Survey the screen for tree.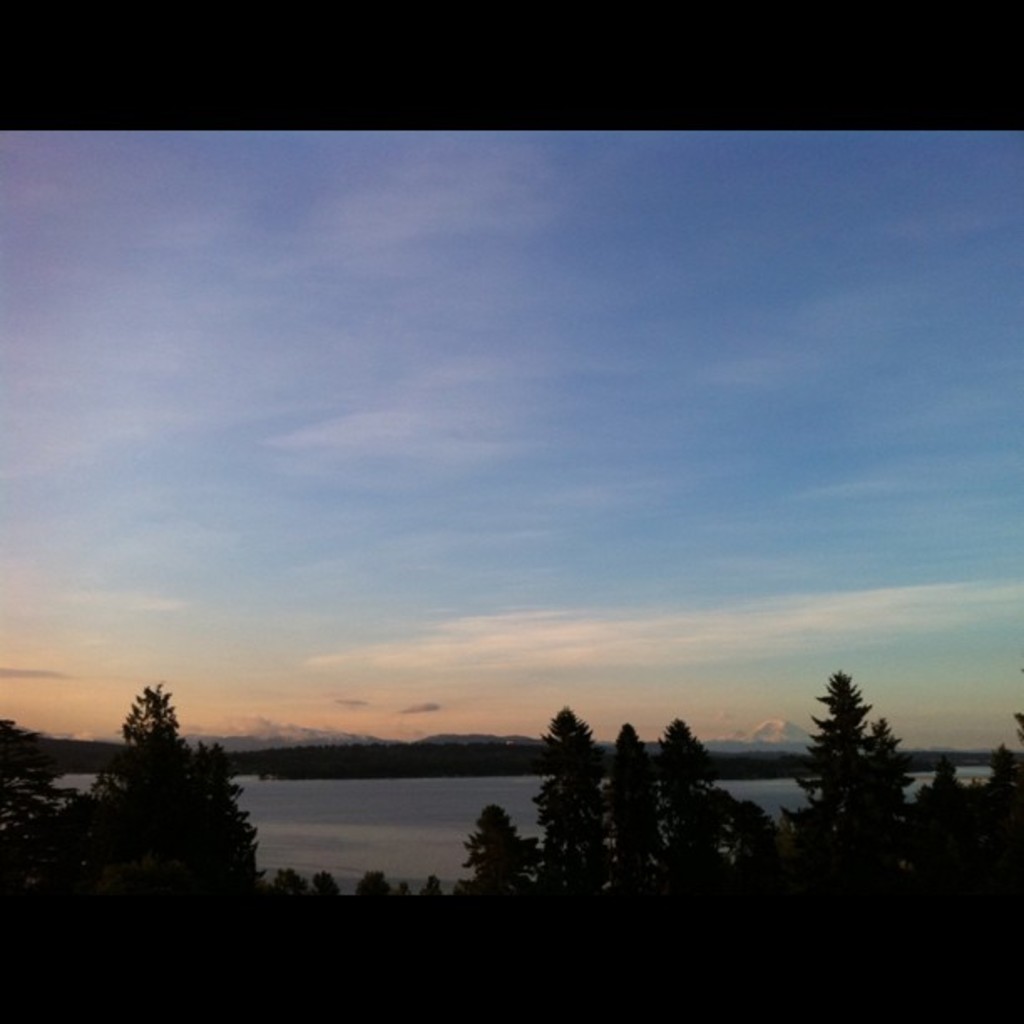
Survey found: region(604, 714, 661, 904).
